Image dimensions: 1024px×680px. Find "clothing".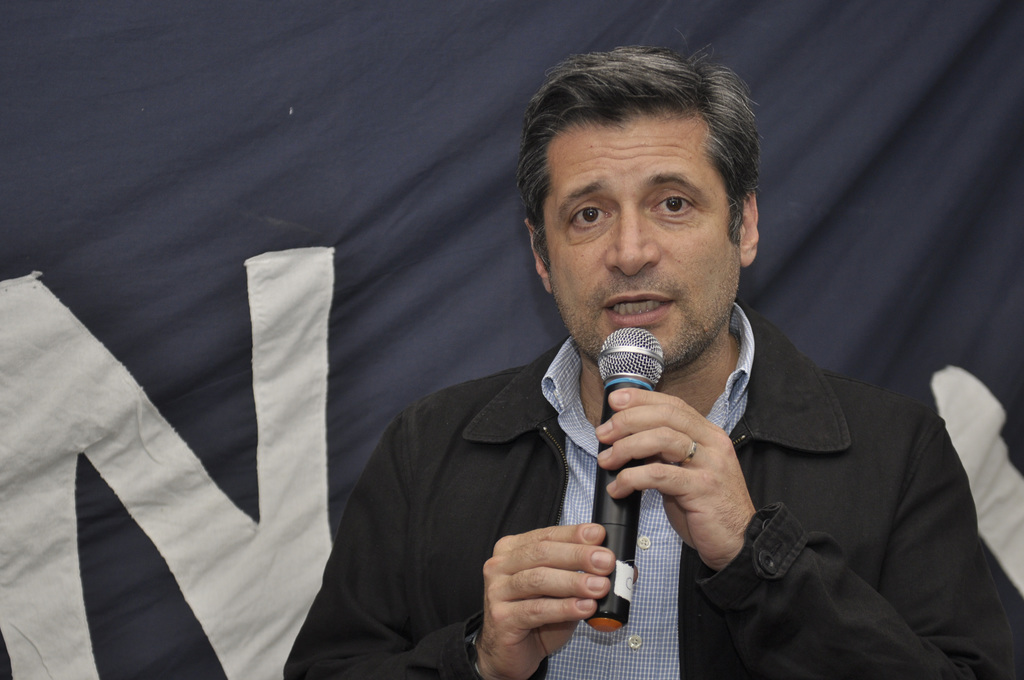
select_region(275, 186, 1000, 679).
